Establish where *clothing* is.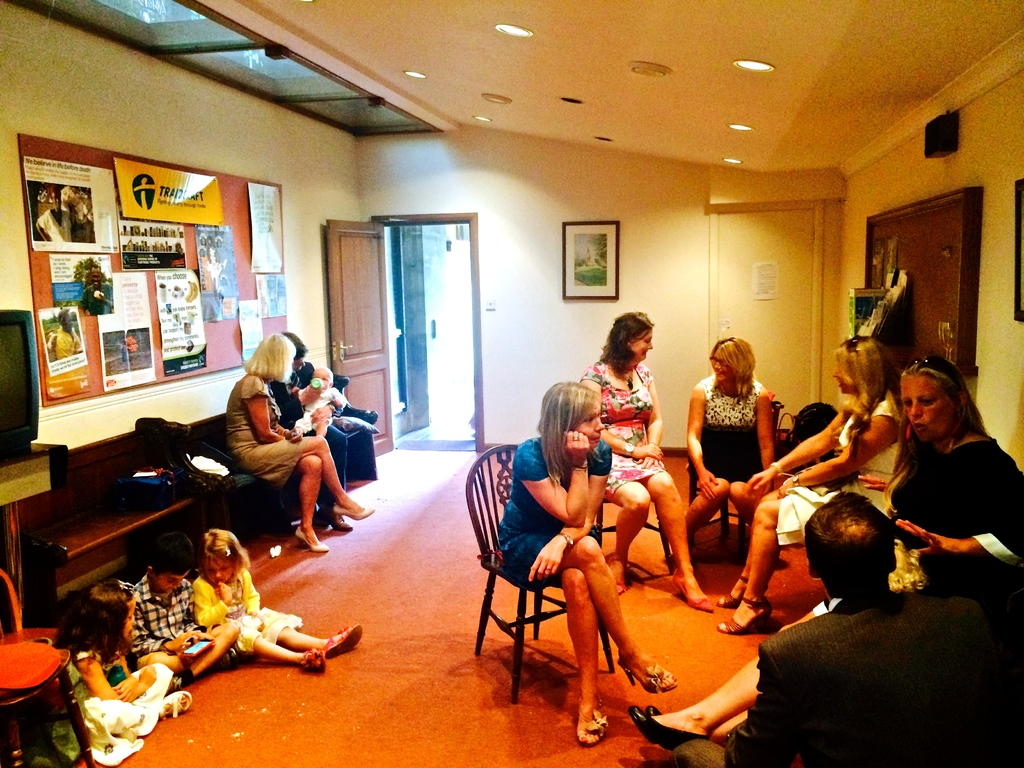
Established at [left=271, top=362, right=349, bottom=497].
